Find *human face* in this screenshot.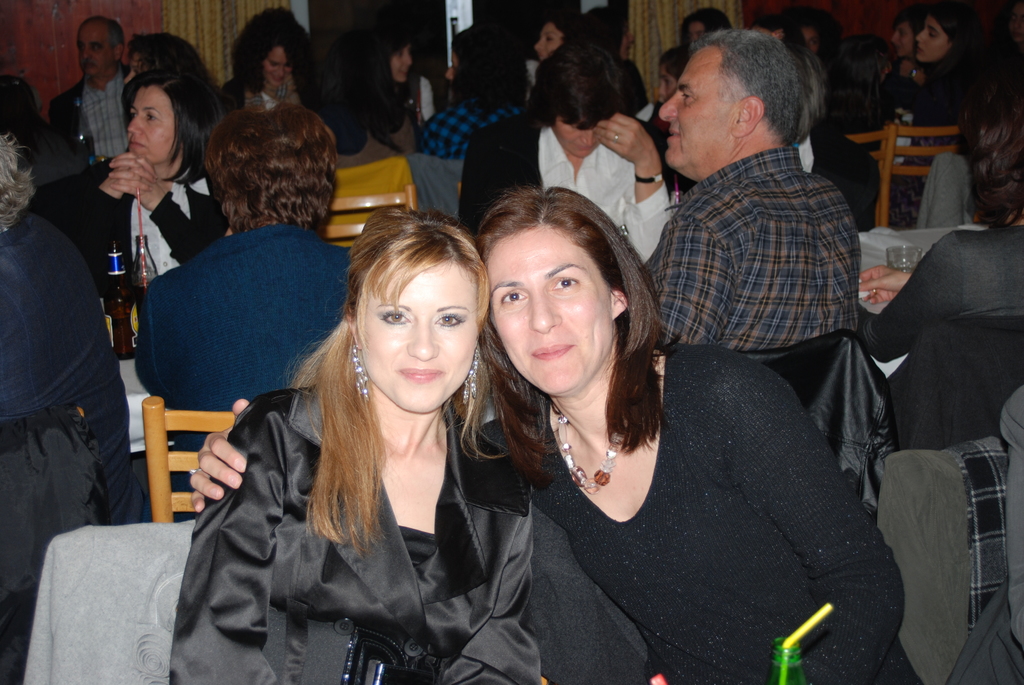
The bounding box for *human face* is 263 47 293 86.
